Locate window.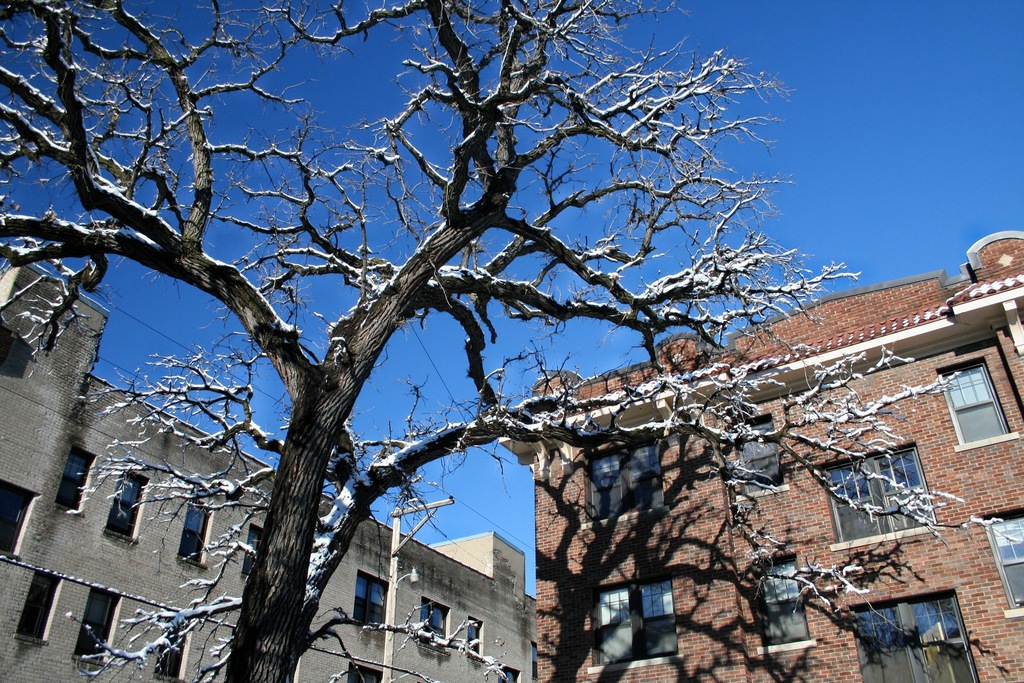
Bounding box: [left=741, top=561, right=816, bottom=652].
